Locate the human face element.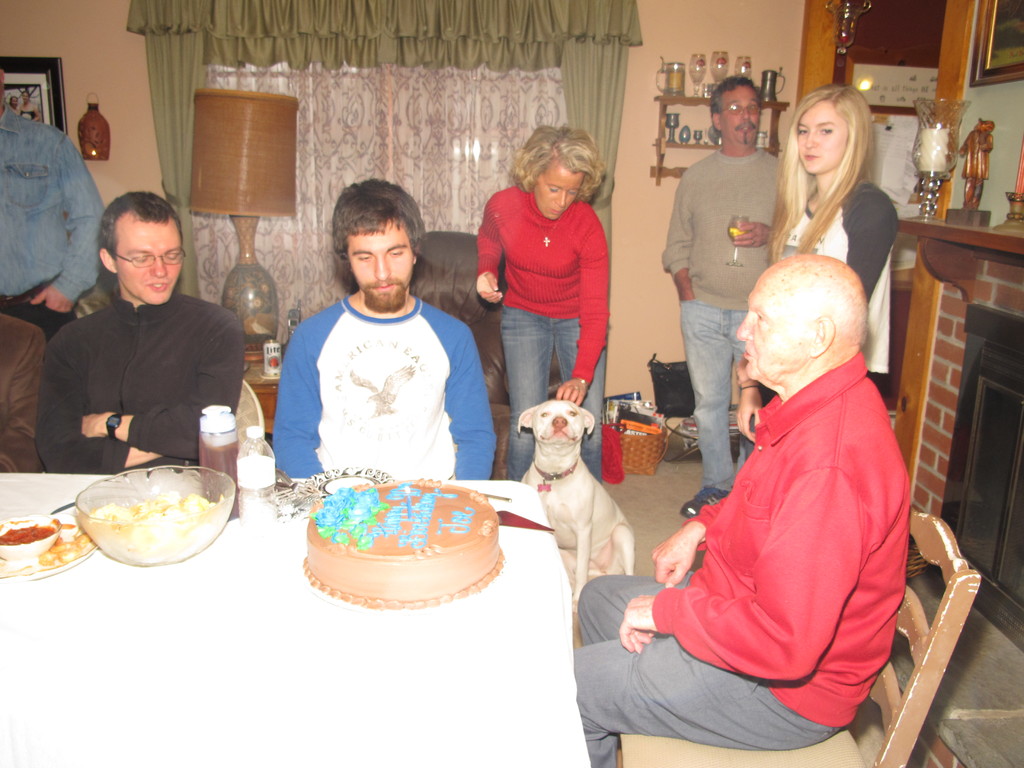
Element bbox: 346/220/415/314.
